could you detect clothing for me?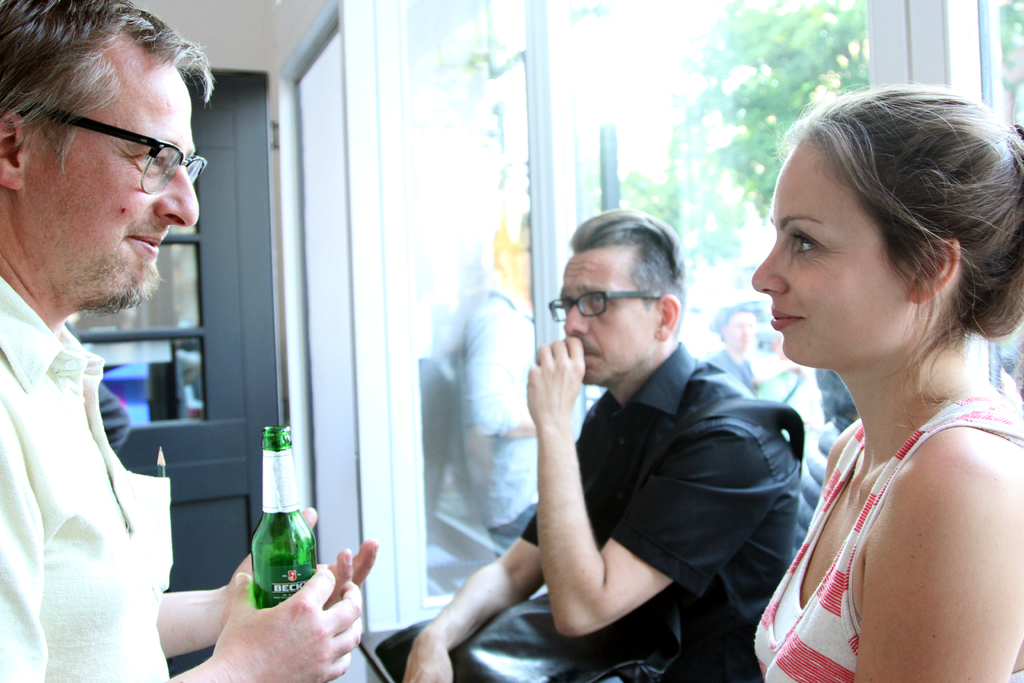
Detection result: (751, 393, 1018, 682).
